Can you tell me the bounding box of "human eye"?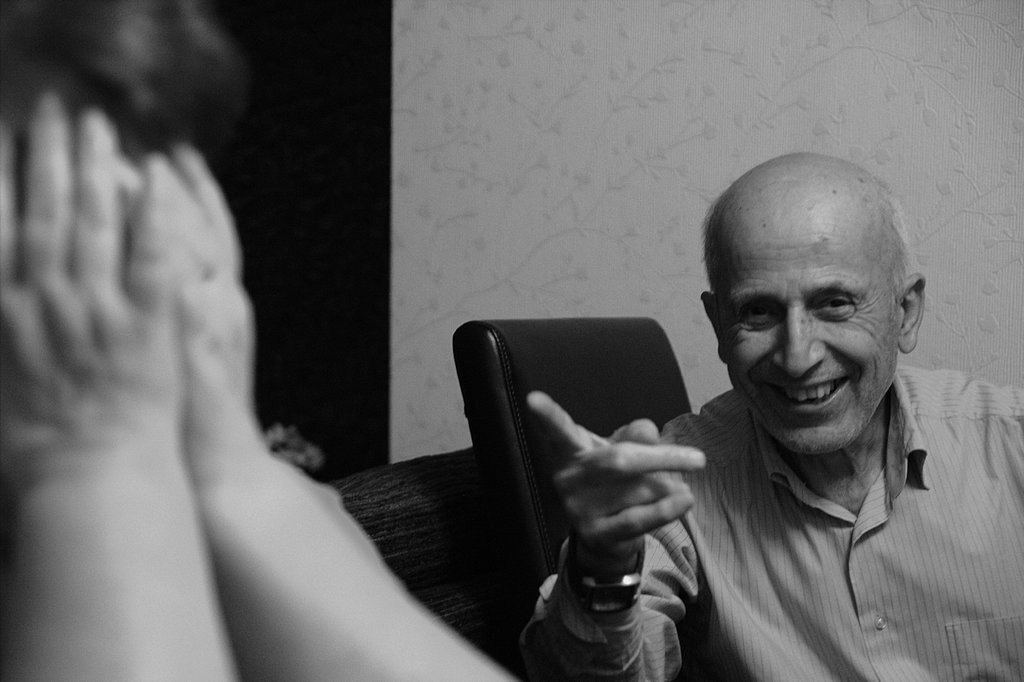
crop(744, 302, 778, 325).
